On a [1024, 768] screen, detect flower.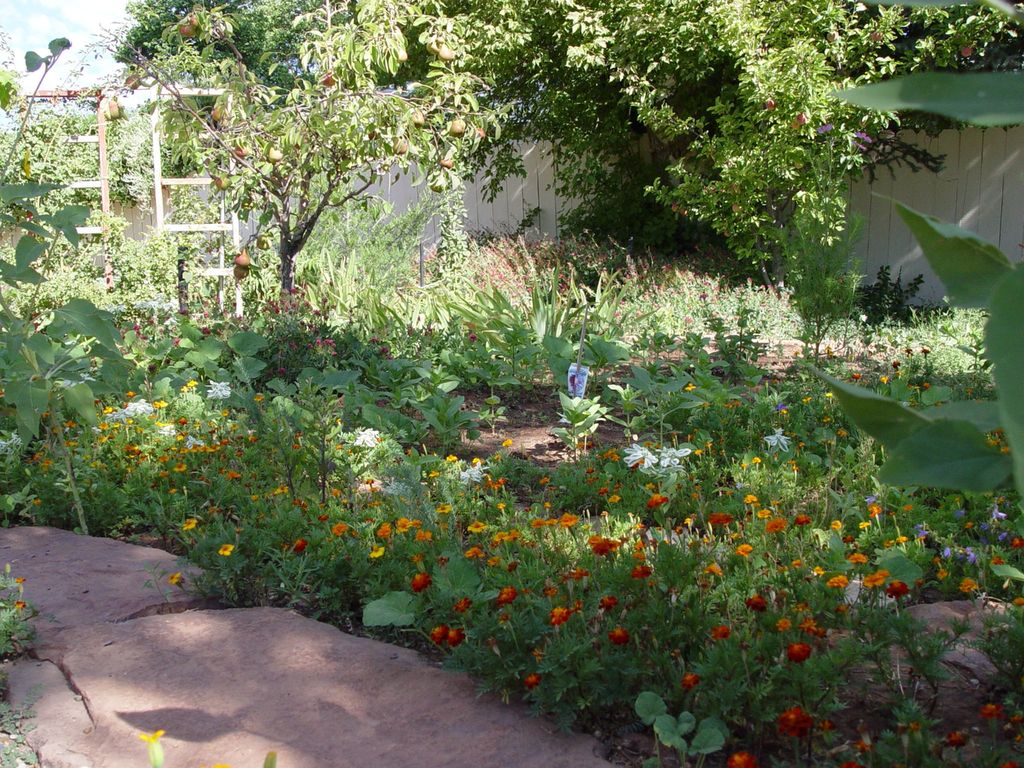
box=[652, 495, 673, 504].
